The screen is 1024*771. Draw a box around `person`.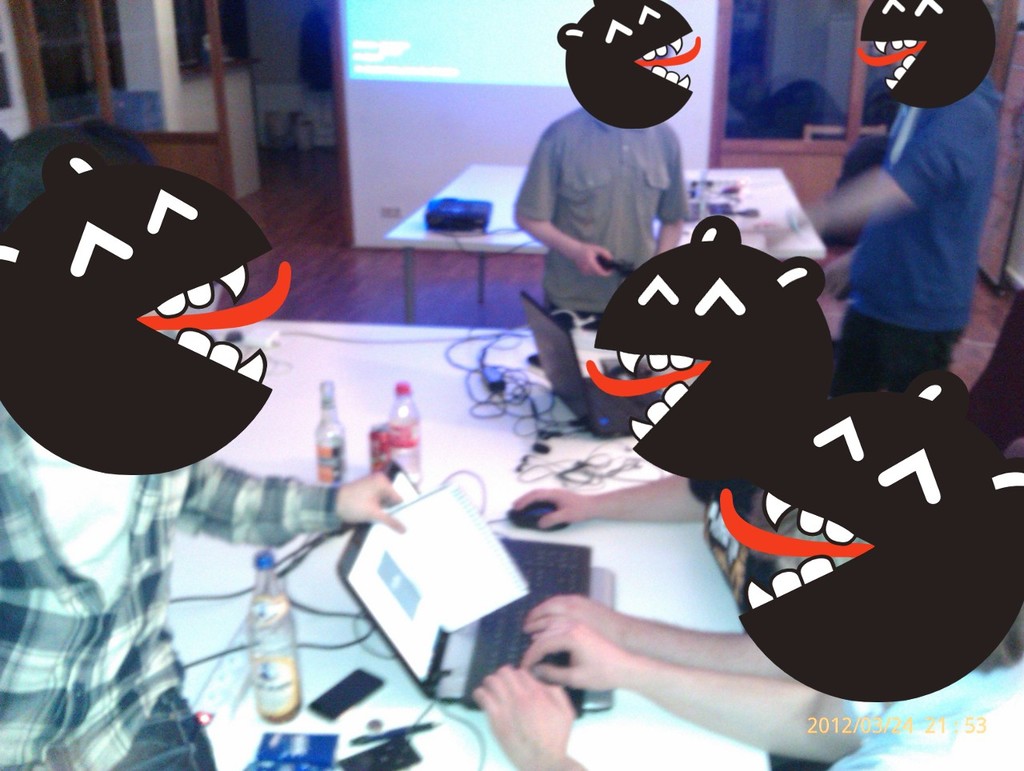
793,29,998,441.
